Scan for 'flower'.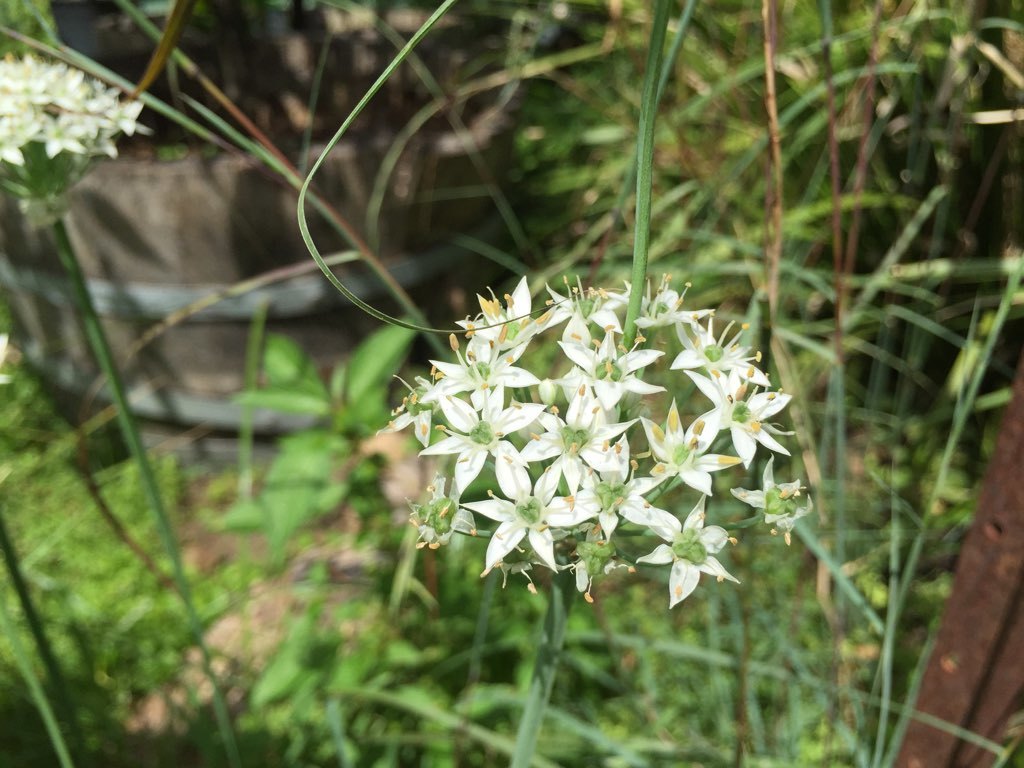
Scan result: 673,317,754,373.
